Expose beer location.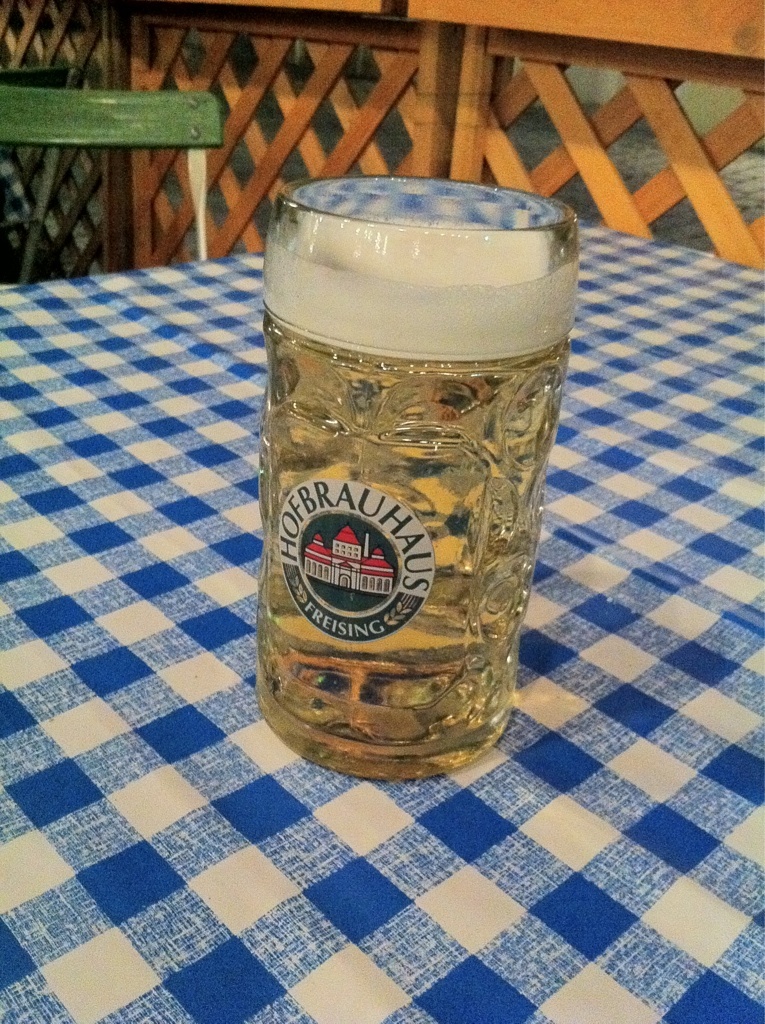
Exposed at bbox=(250, 163, 589, 804).
